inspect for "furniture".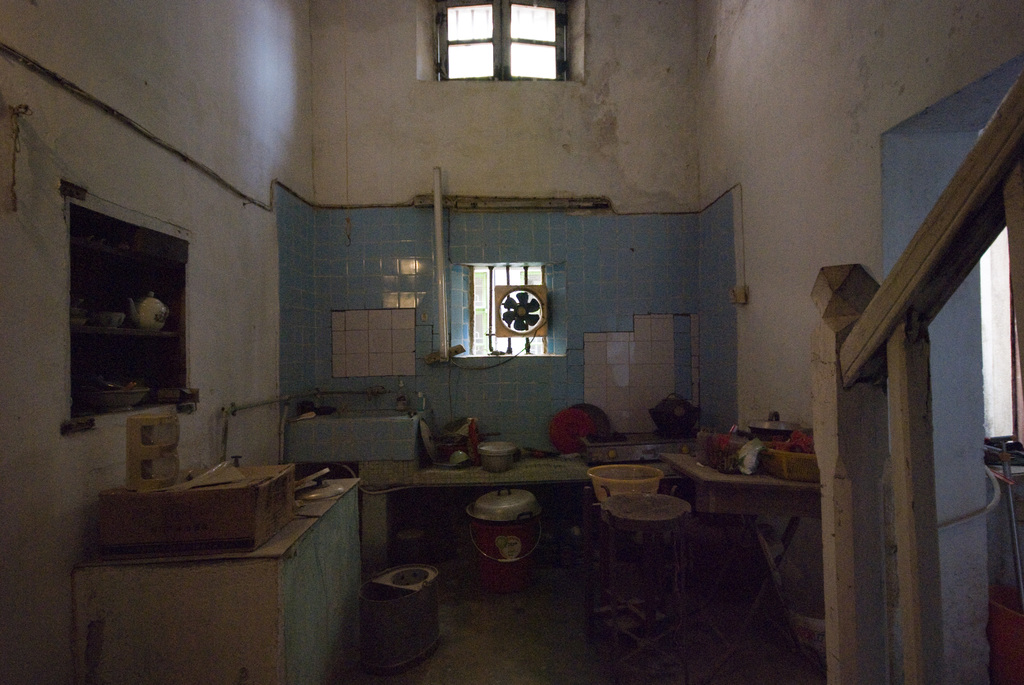
Inspection: locate(662, 450, 823, 684).
